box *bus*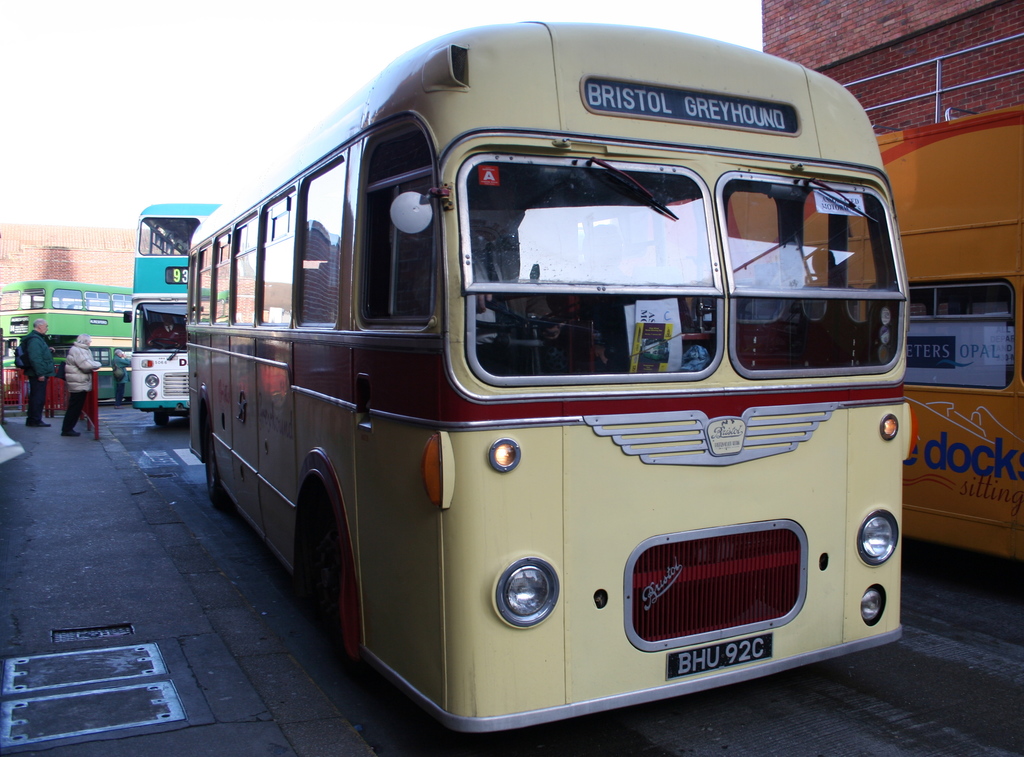
[187,19,924,735]
